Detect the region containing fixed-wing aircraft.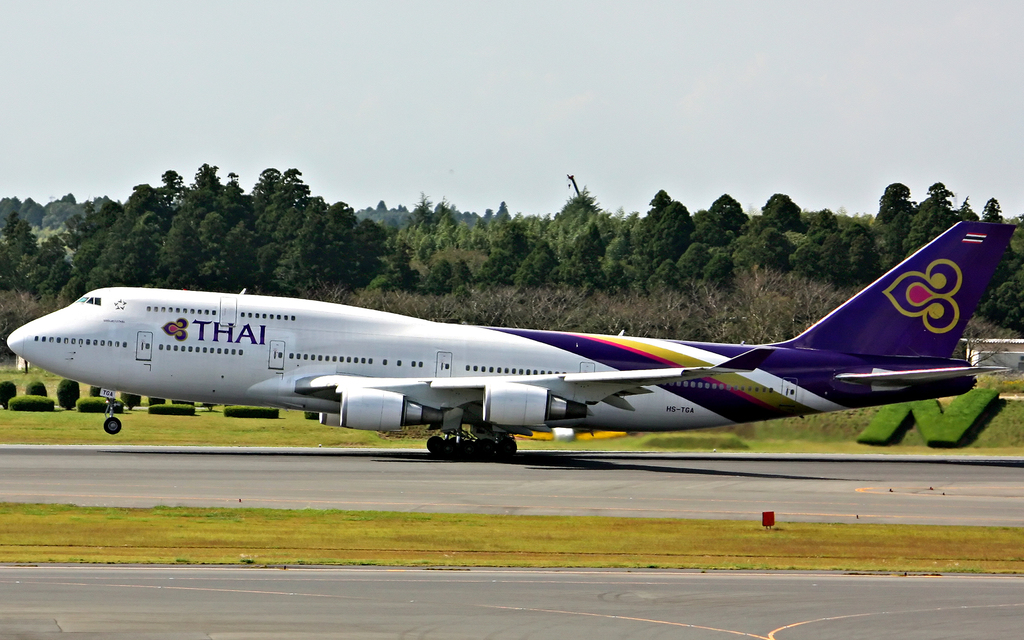
l=8, t=215, r=1019, b=458.
